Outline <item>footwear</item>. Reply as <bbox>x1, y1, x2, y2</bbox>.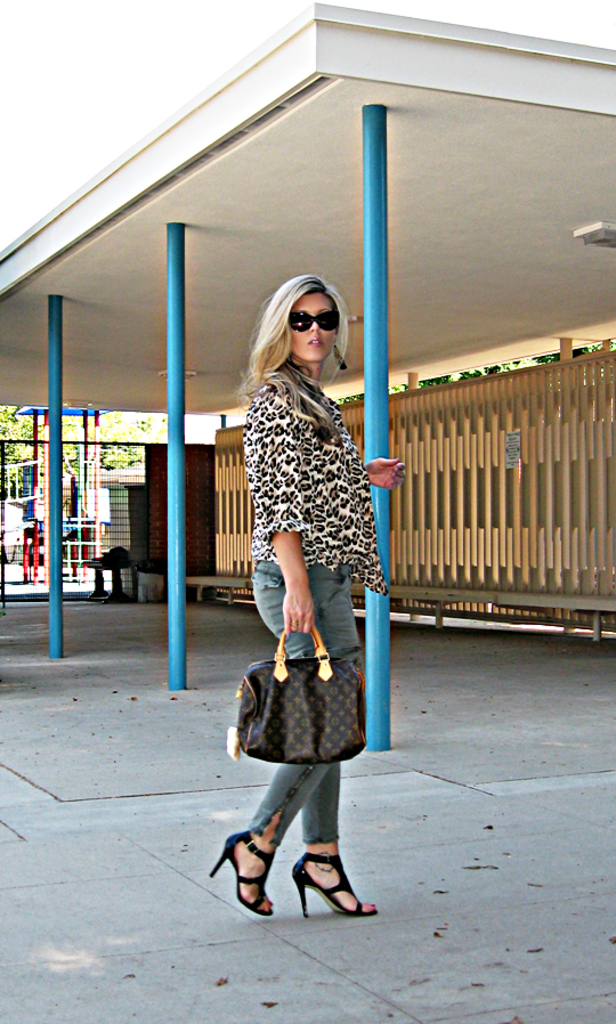
<bbox>202, 826, 278, 913</bbox>.
